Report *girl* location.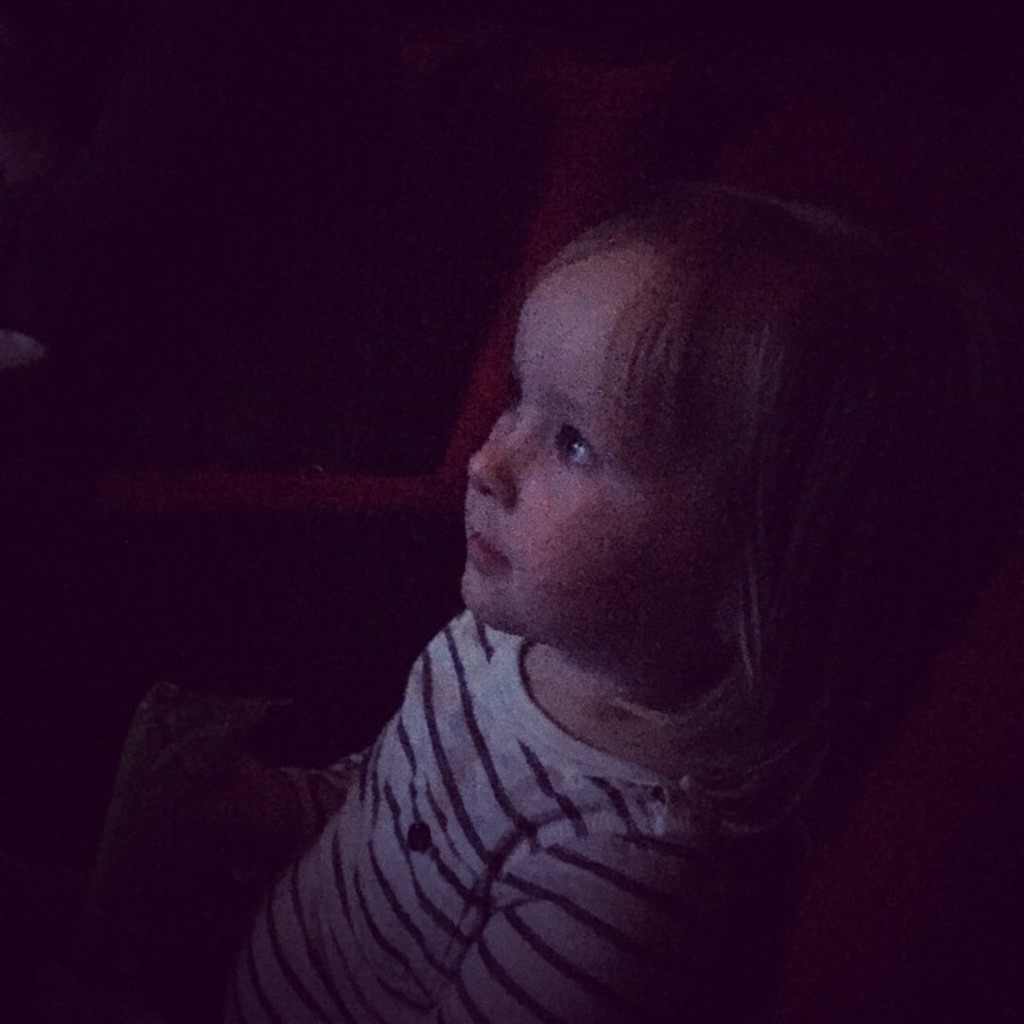
Report: box(51, 197, 989, 1022).
